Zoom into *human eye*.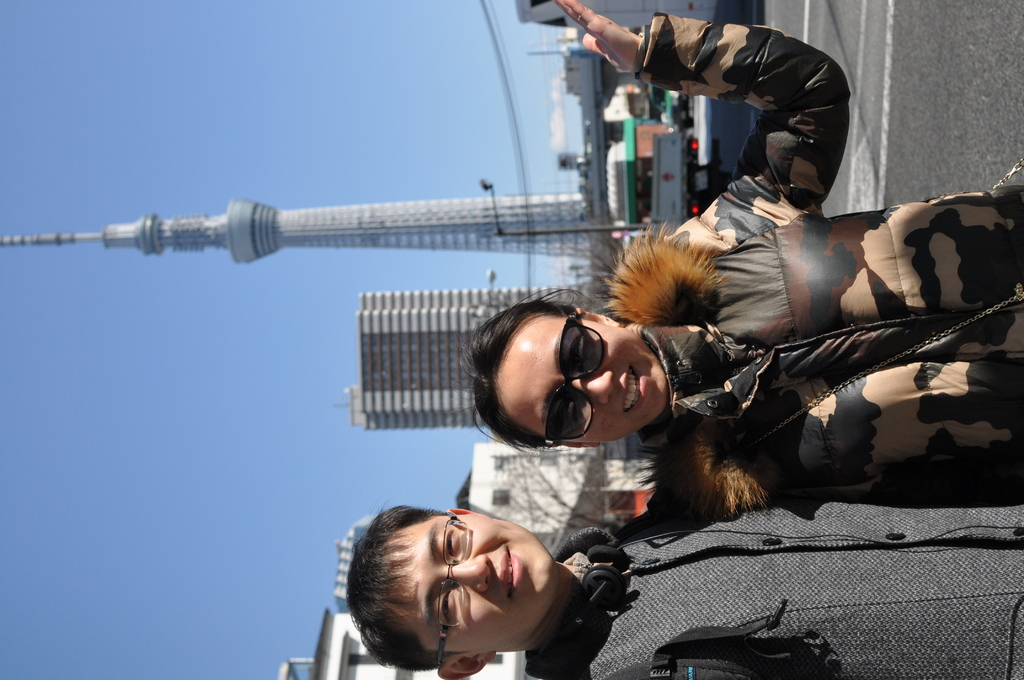
Zoom target: bbox=[548, 396, 573, 442].
